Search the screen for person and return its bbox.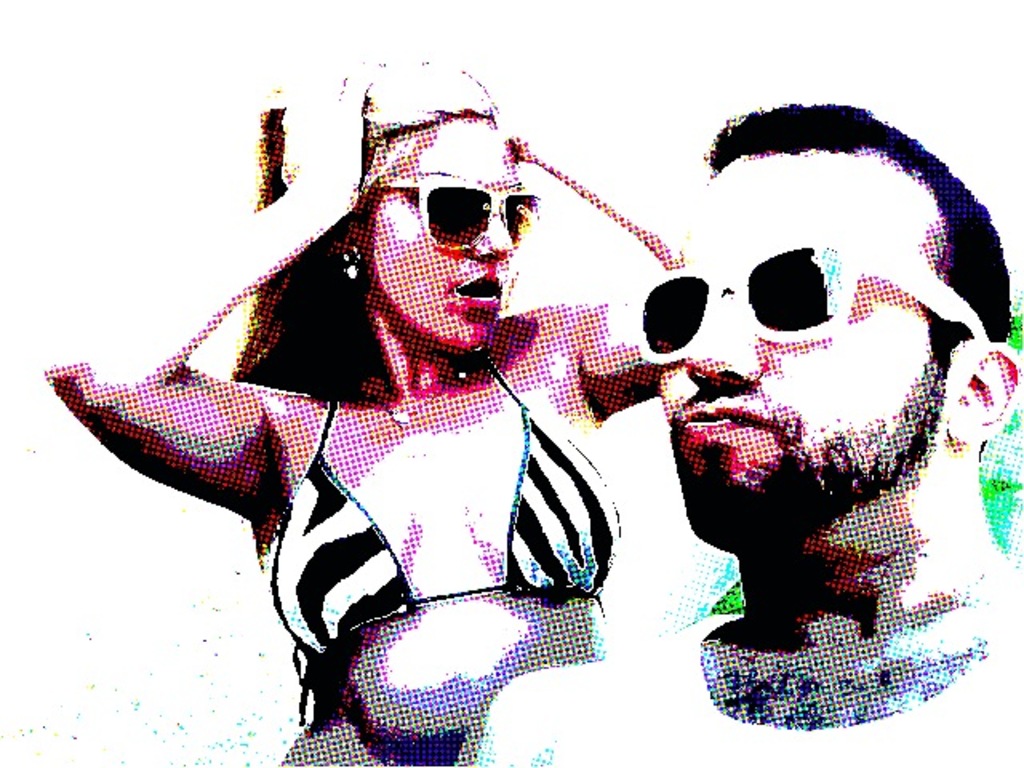
Found: detection(50, 101, 603, 747).
